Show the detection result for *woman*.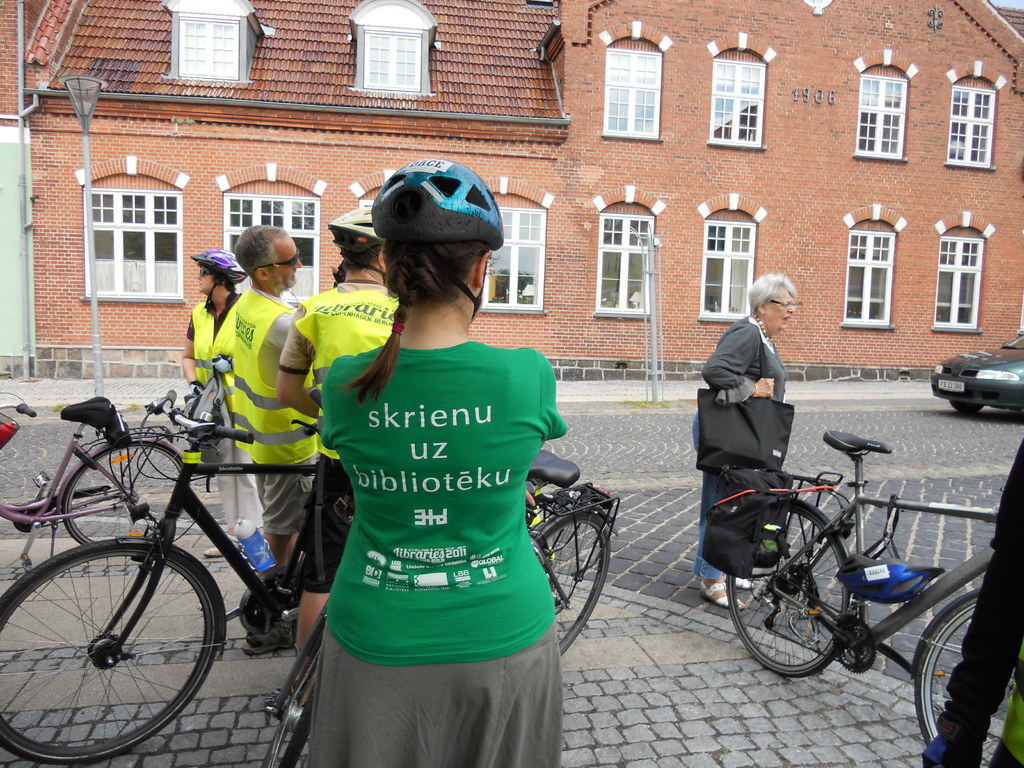
box=[174, 250, 248, 559].
